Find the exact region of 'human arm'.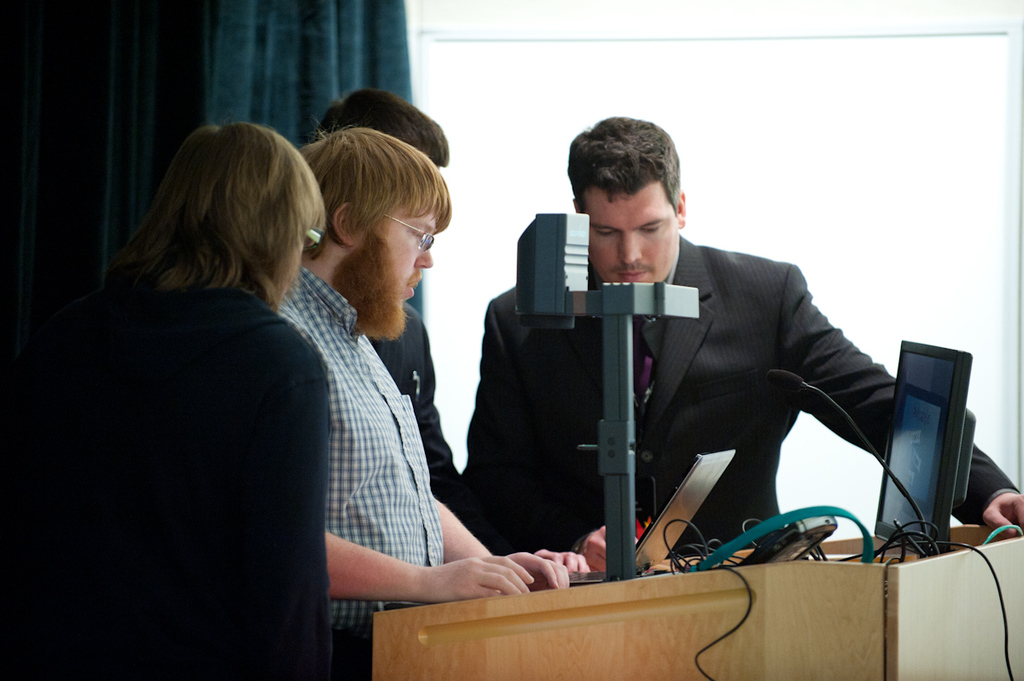
Exact region: <region>802, 295, 1023, 538</region>.
